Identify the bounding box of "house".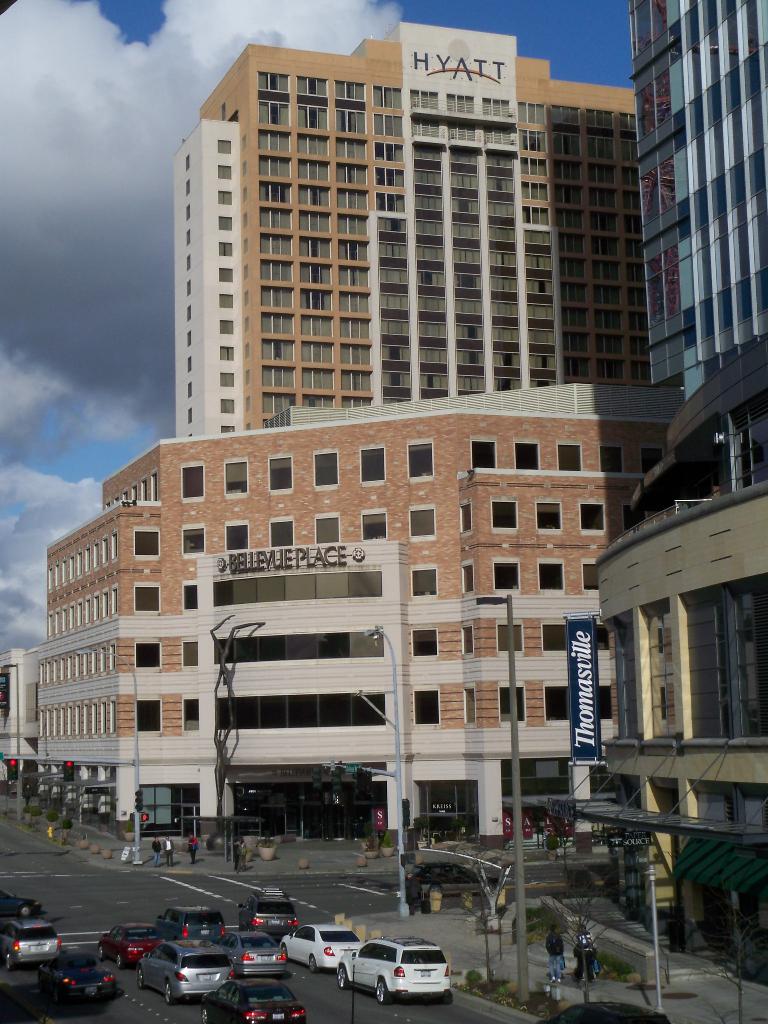
24/379/691/851.
